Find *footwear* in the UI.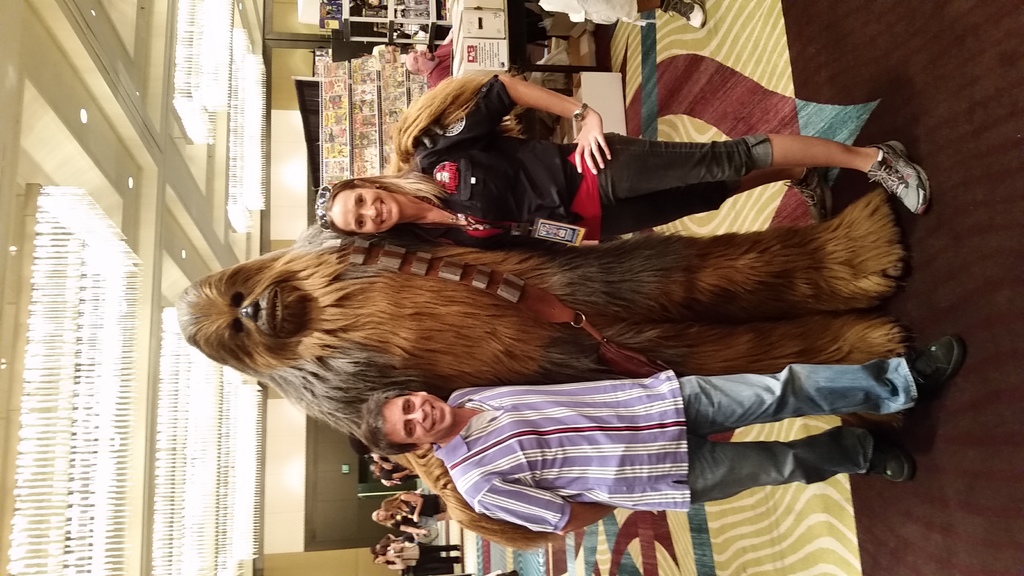
UI element at pyautogui.locateOnScreen(663, 2, 702, 33).
